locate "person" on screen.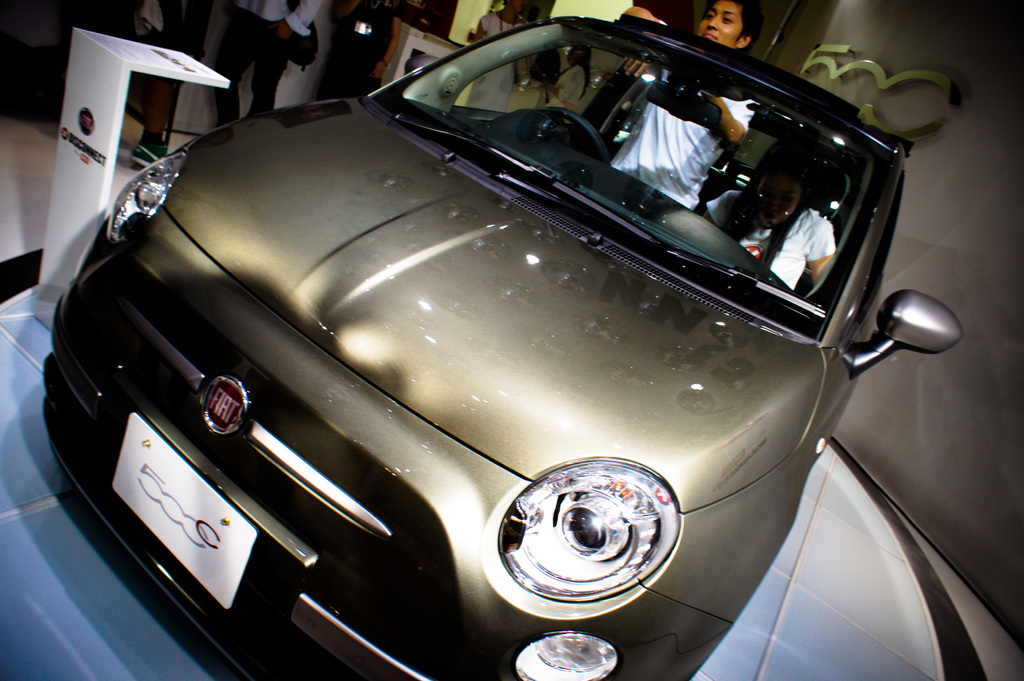
On screen at box(317, 0, 399, 100).
